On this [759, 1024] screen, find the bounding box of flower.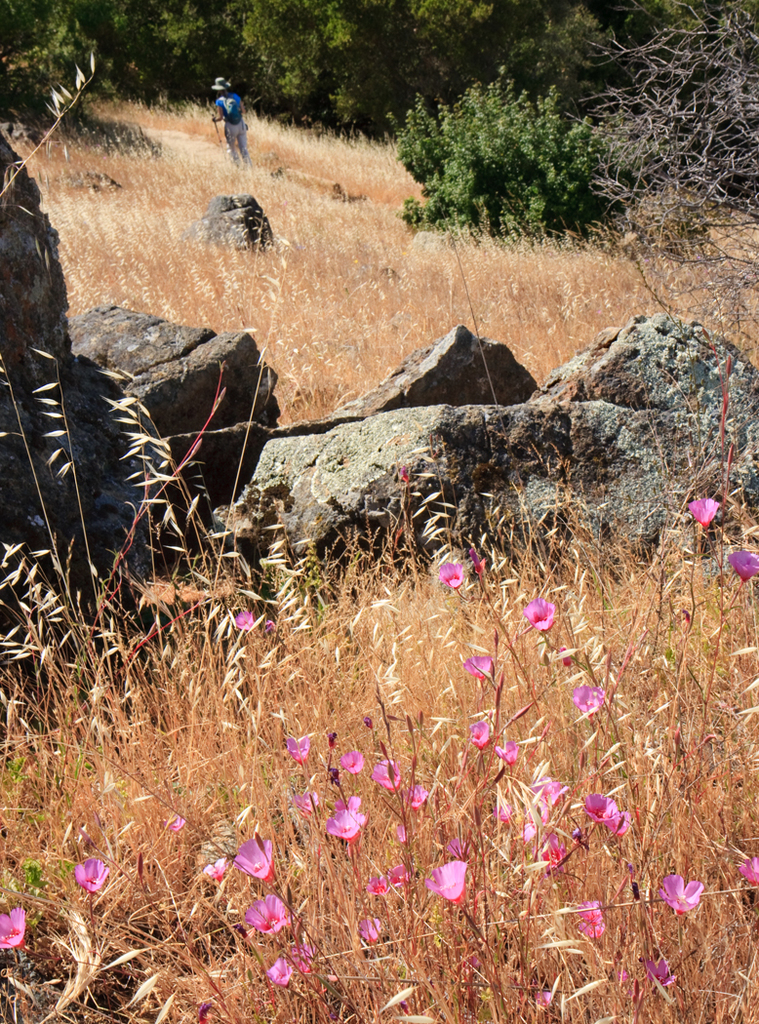
Bounding box: (300,790,319,809).
